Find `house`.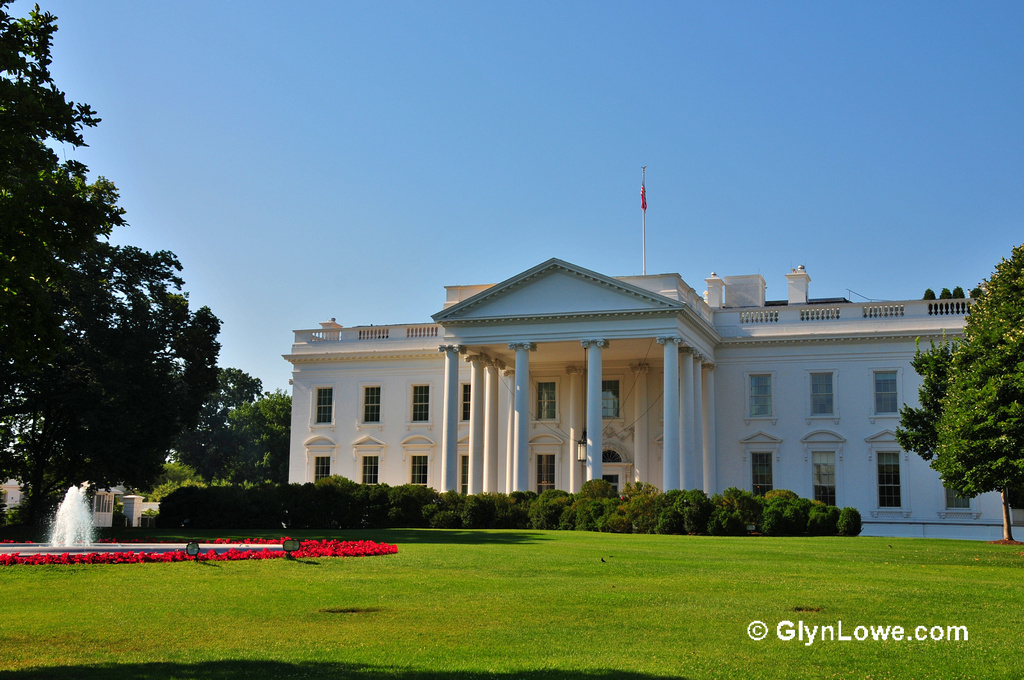
locate(283, 253, 1023, 542).
